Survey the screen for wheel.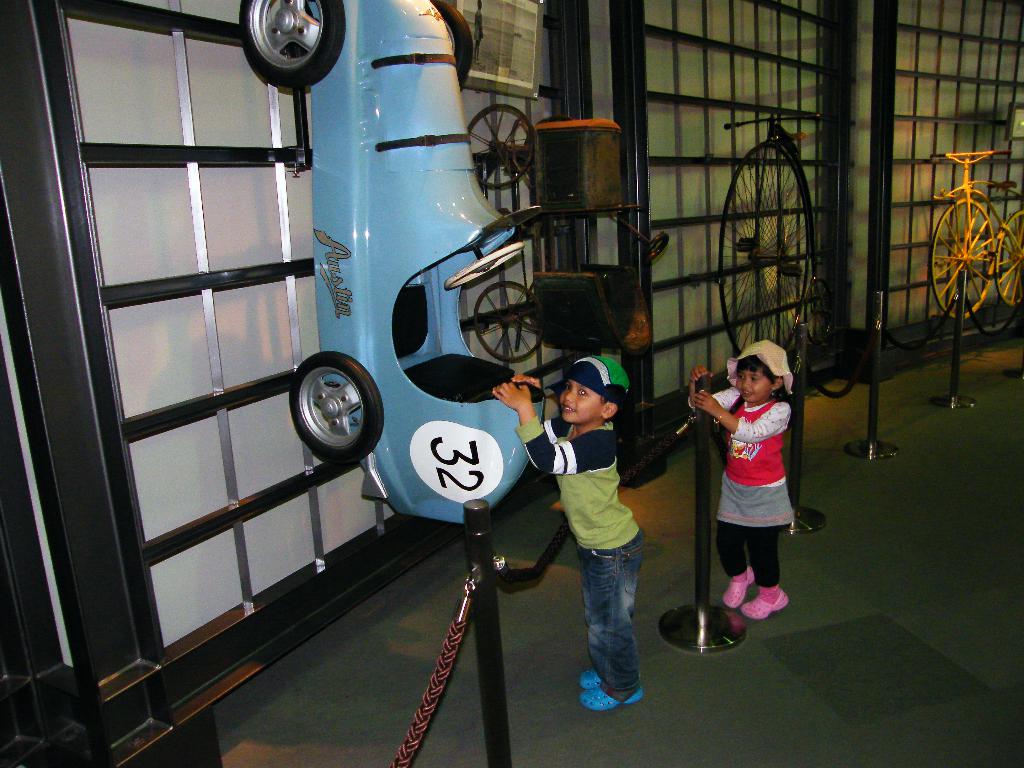
Survey found: <region>280, 357, 365, 461</region>.
